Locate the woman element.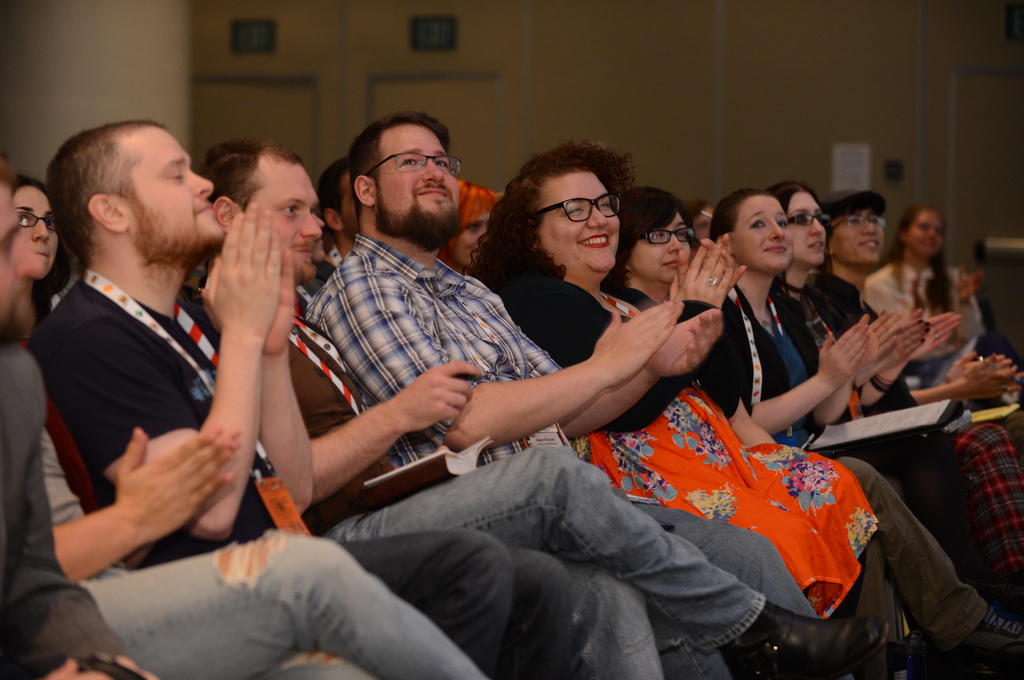
Element bbox: x1=436 y1=177 x2=499 y2=277.
